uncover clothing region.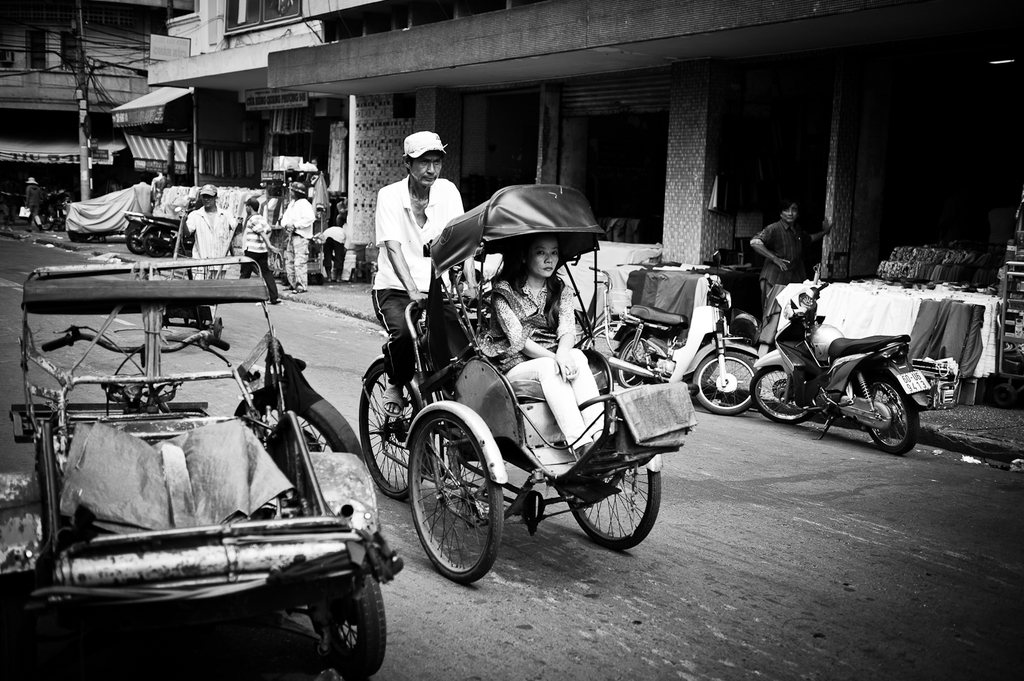
Uncovered: box=[284, 237, 309, 293].
